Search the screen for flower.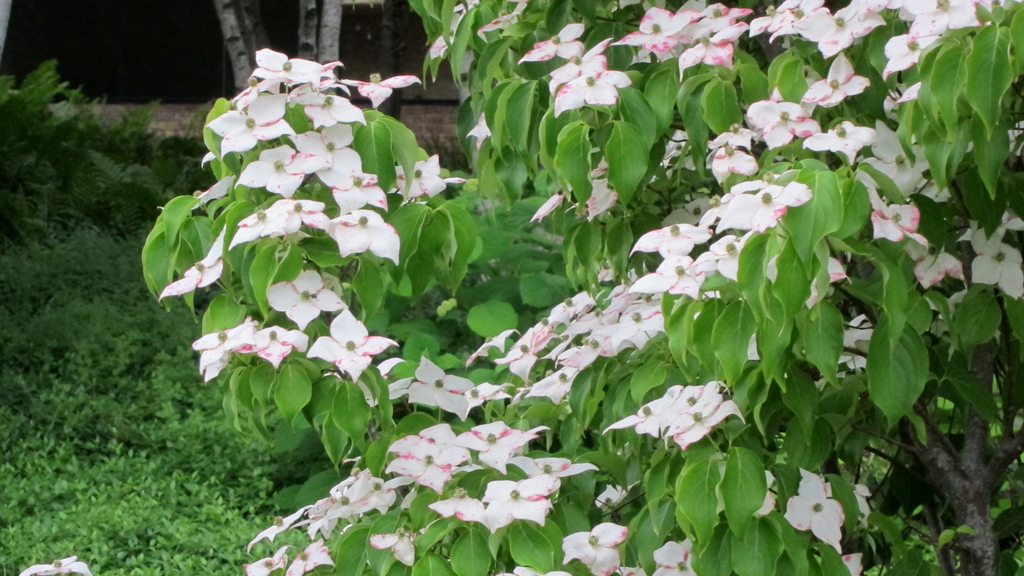
Found at (x1=426, y1=483, x2=490, y2=527).
